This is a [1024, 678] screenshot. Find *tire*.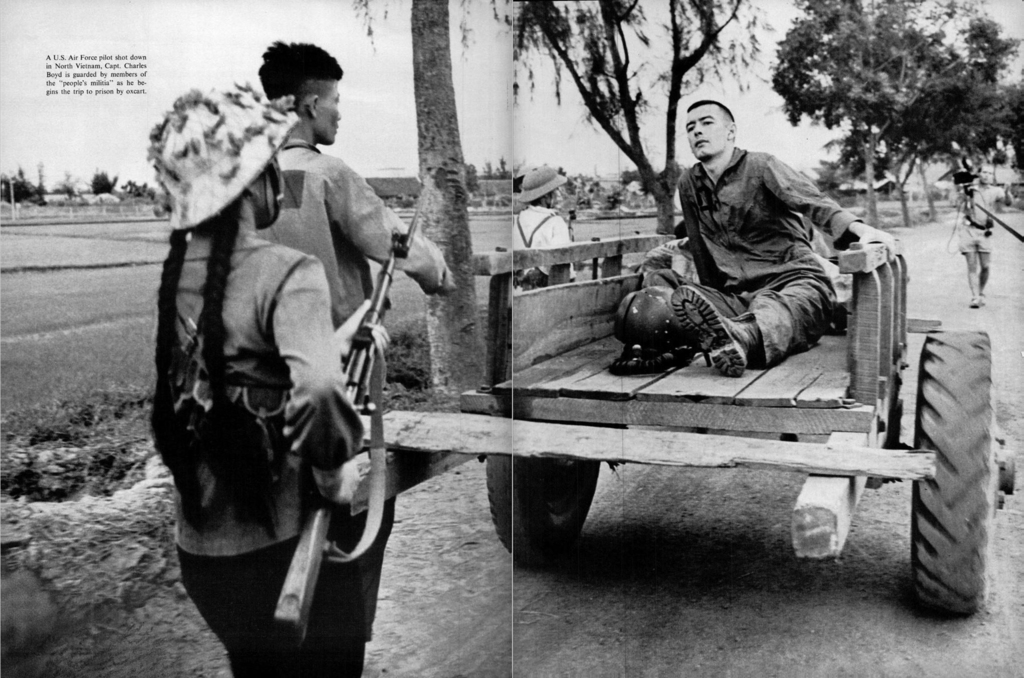
Bounding box: Rect(912, 331, 1023, 617).
